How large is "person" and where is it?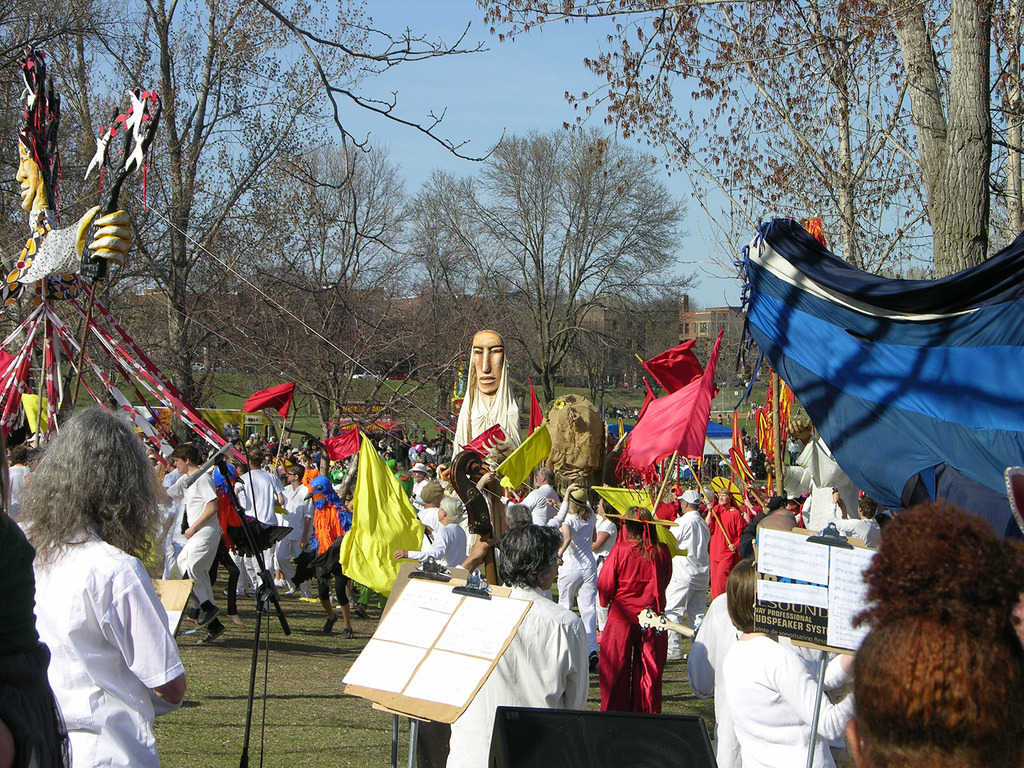
Bounding box: Rect(713, 563, 861, 767).
